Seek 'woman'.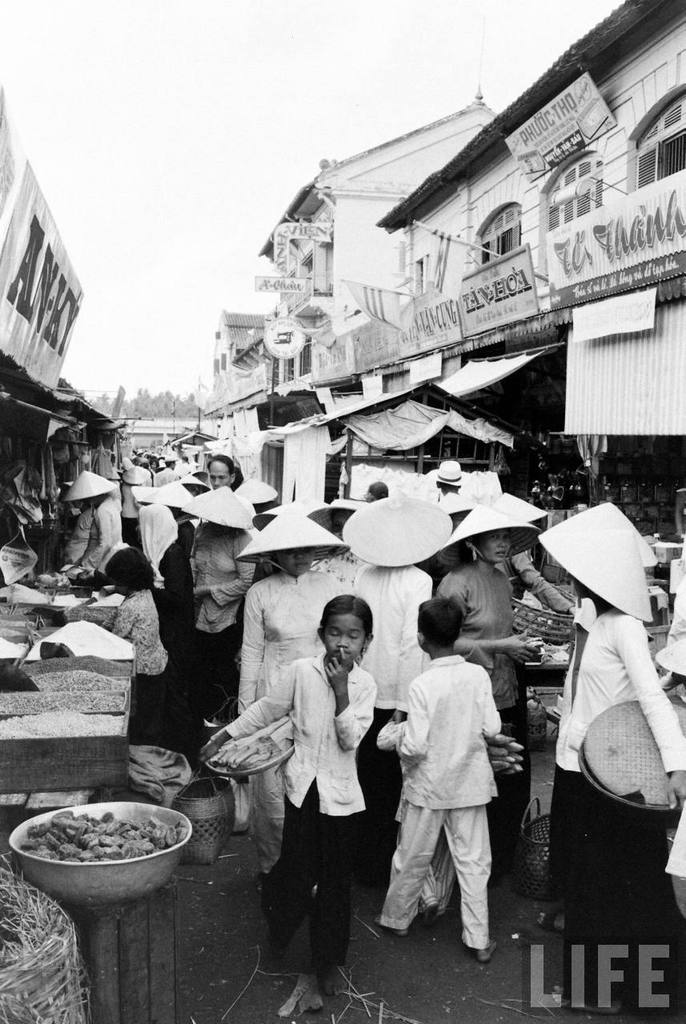
(230, 504, 347, 854).
